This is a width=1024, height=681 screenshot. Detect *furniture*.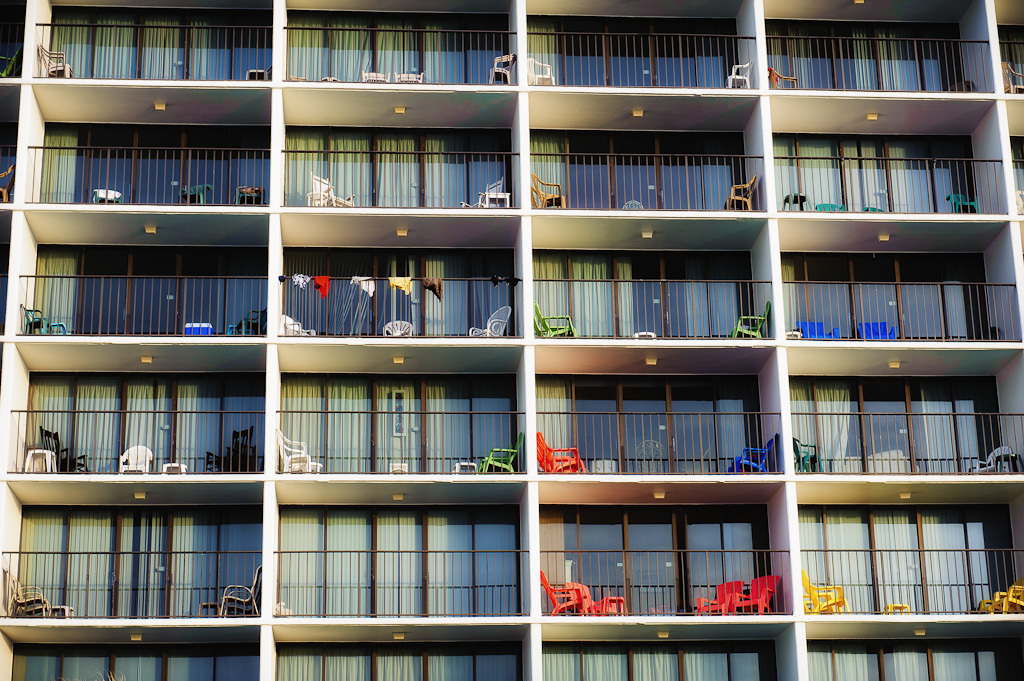
crop(39, 427, 92, 473).
